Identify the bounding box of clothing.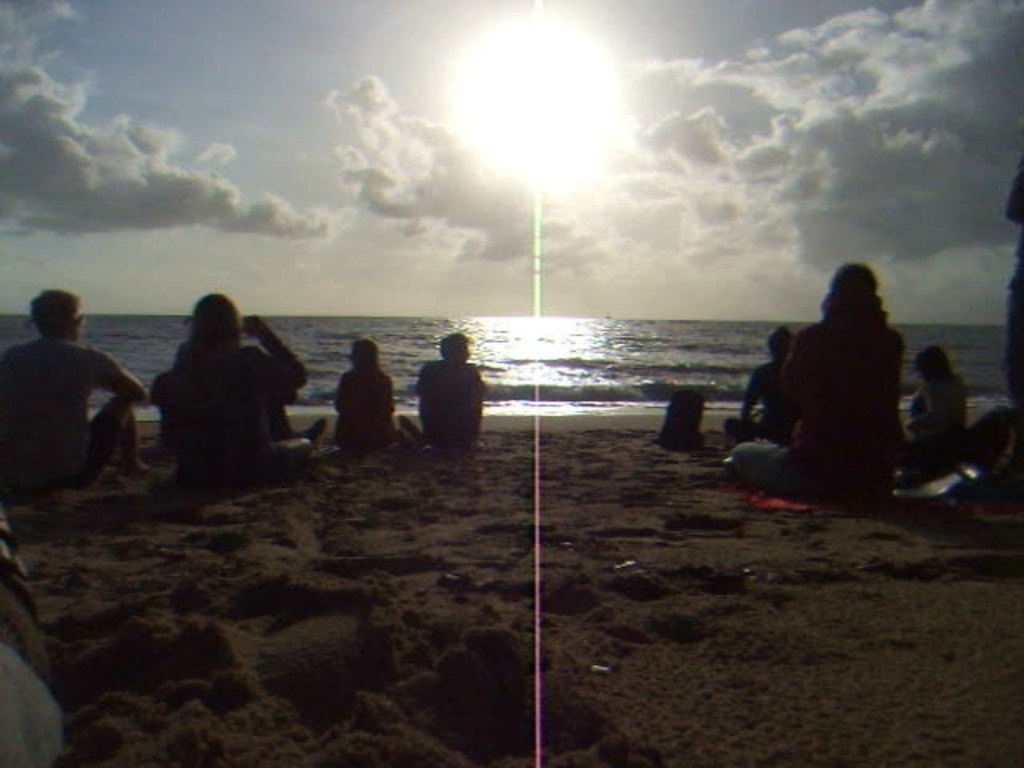
0, 339, 104, 486.
